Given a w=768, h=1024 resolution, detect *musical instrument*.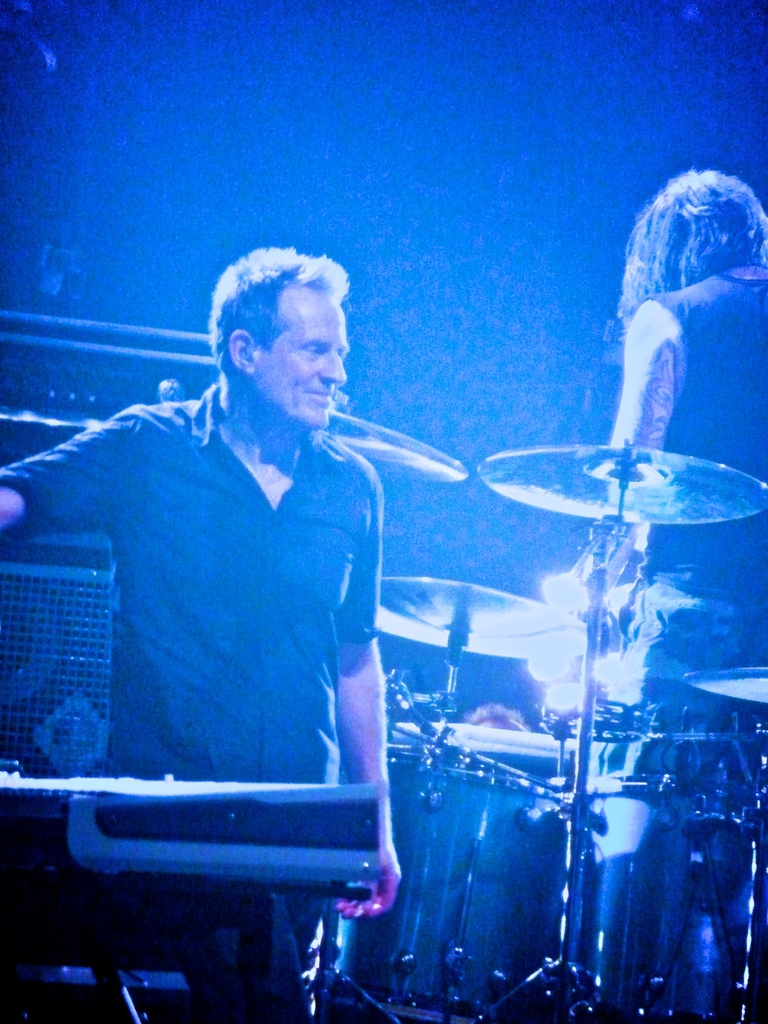
box(305, 414, 468, 491).
